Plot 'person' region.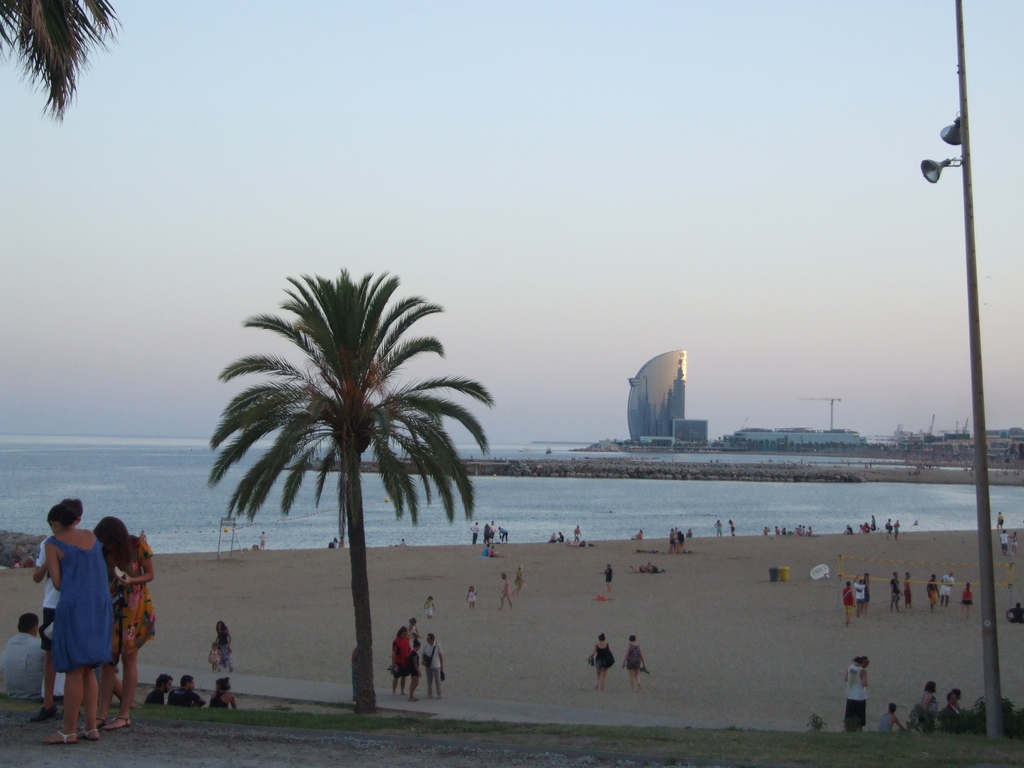
Plotted at l=424, t=636, r=446, b=694.
